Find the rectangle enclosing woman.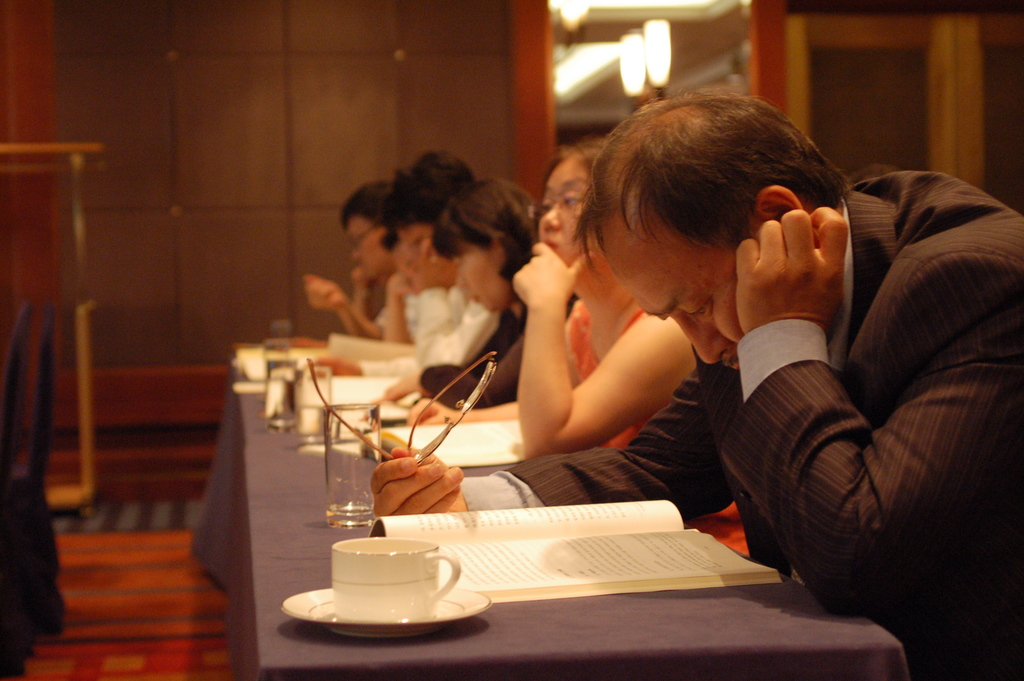
bbox=[374, 177, 593, 413].
